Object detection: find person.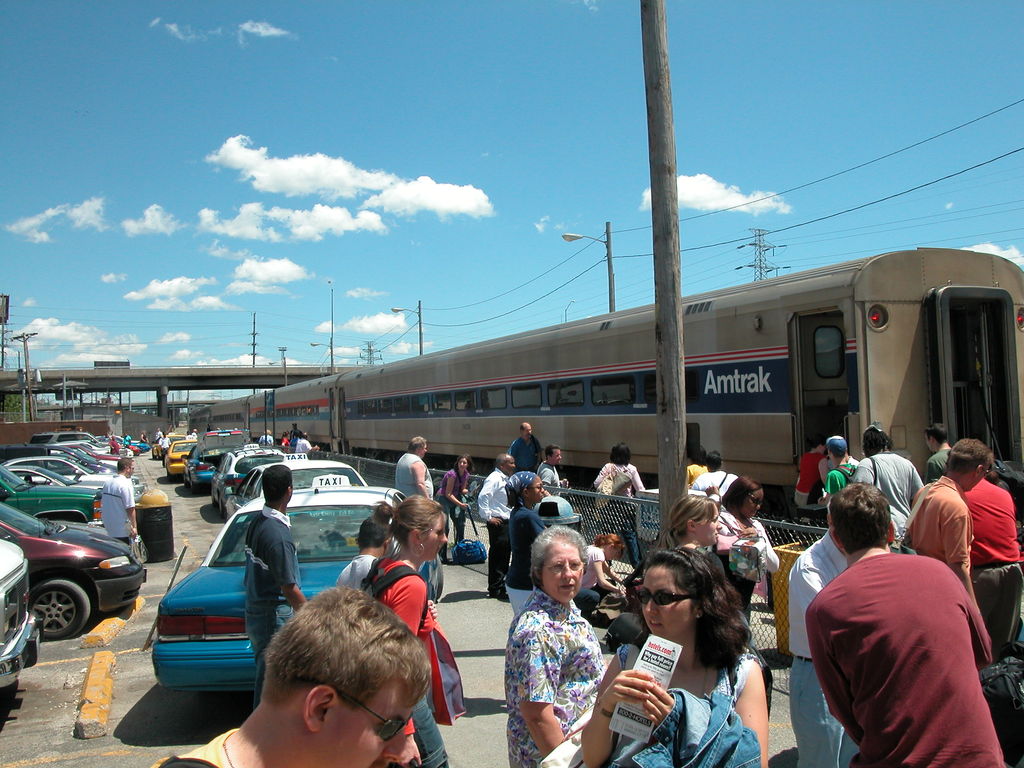
box=[156, 434, 173, 472].
